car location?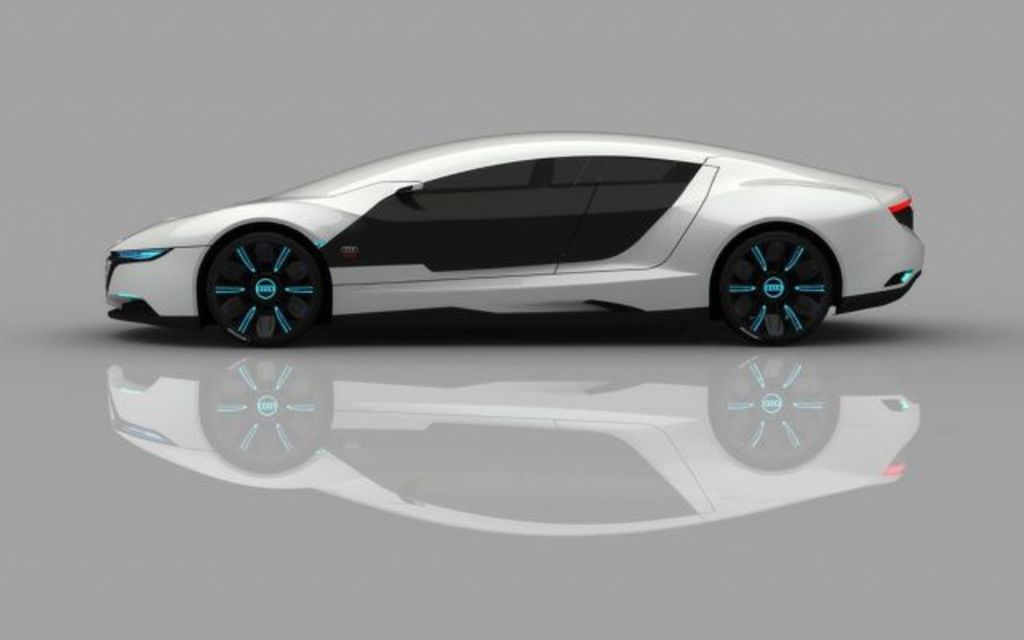
(120,117,891,362)
